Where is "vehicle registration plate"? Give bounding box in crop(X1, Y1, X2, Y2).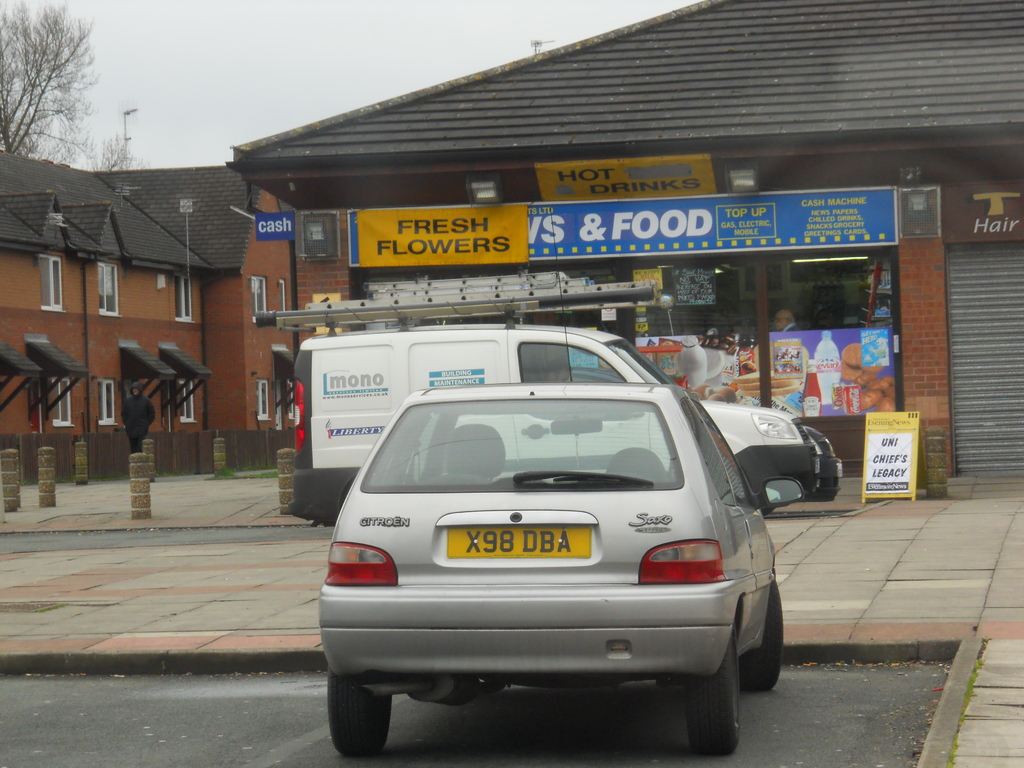
crop(447, 525, 593, 559).
